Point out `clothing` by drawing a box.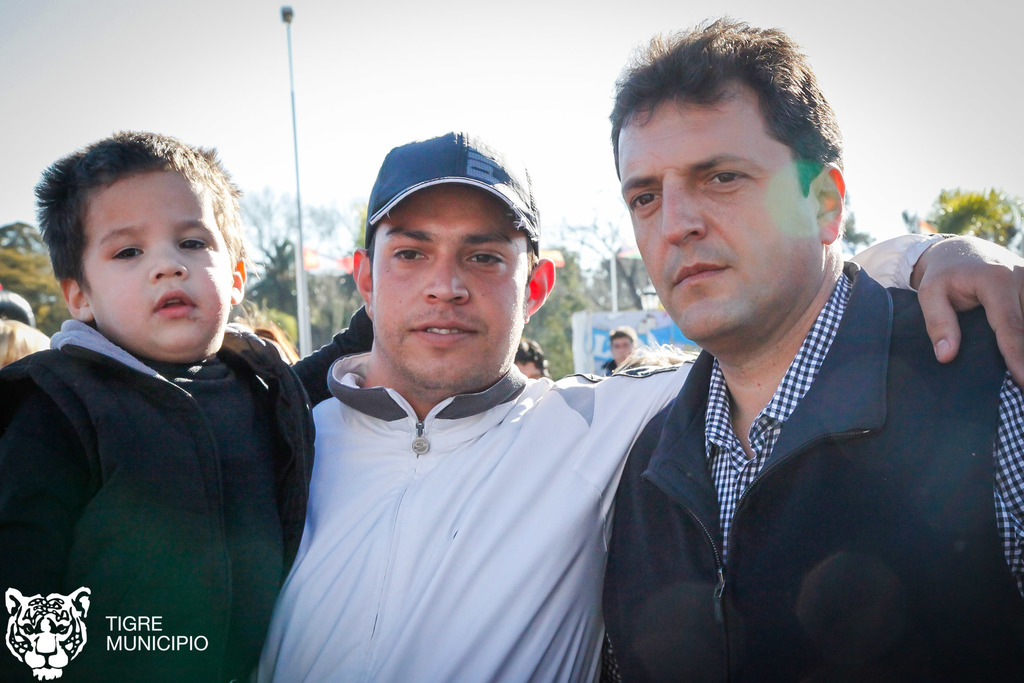
[x1=256, y1=230, x2=954, y2=682].
